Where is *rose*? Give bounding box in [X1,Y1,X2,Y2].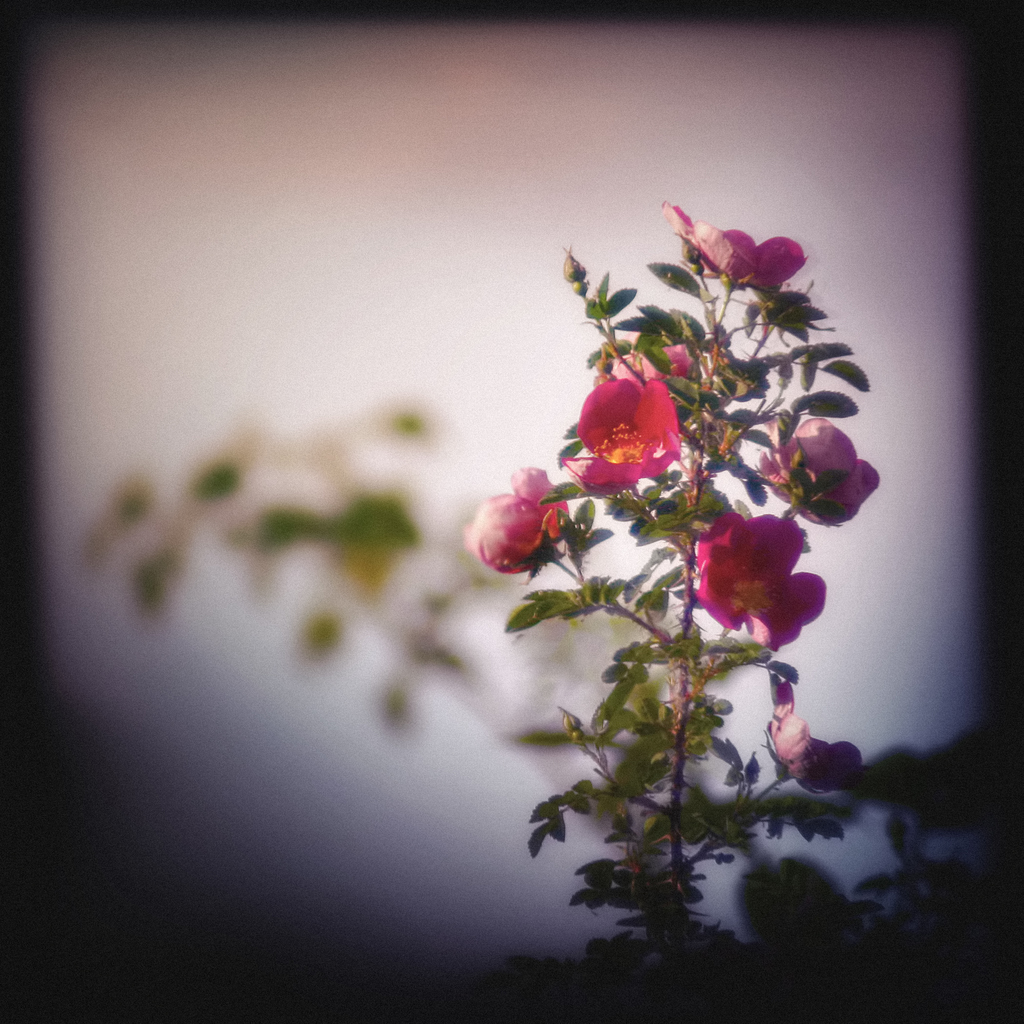
[660,200,810,292].
